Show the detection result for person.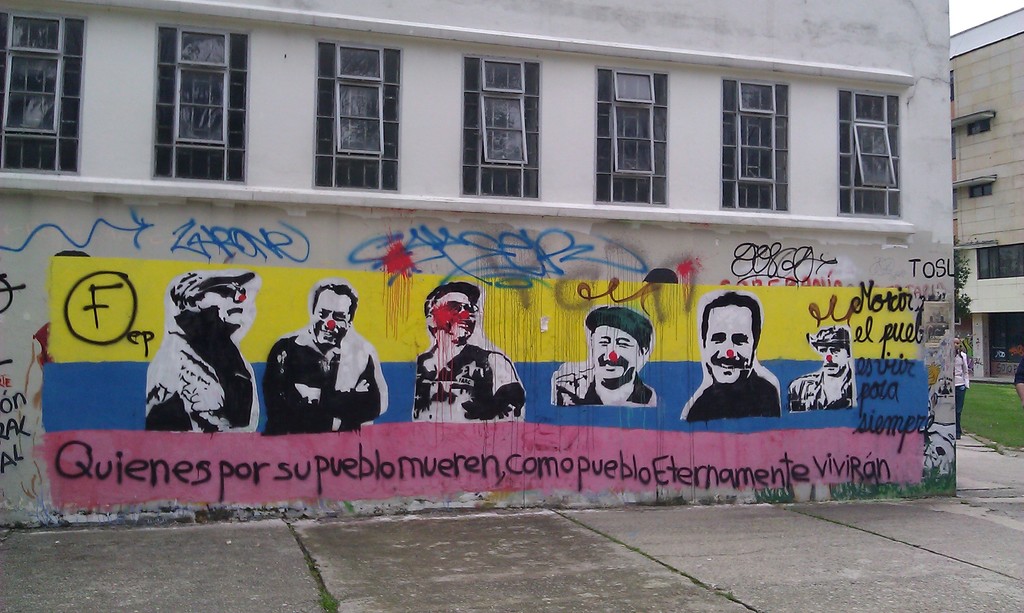
x1=147 y1=264 x2=257 y2=431.
